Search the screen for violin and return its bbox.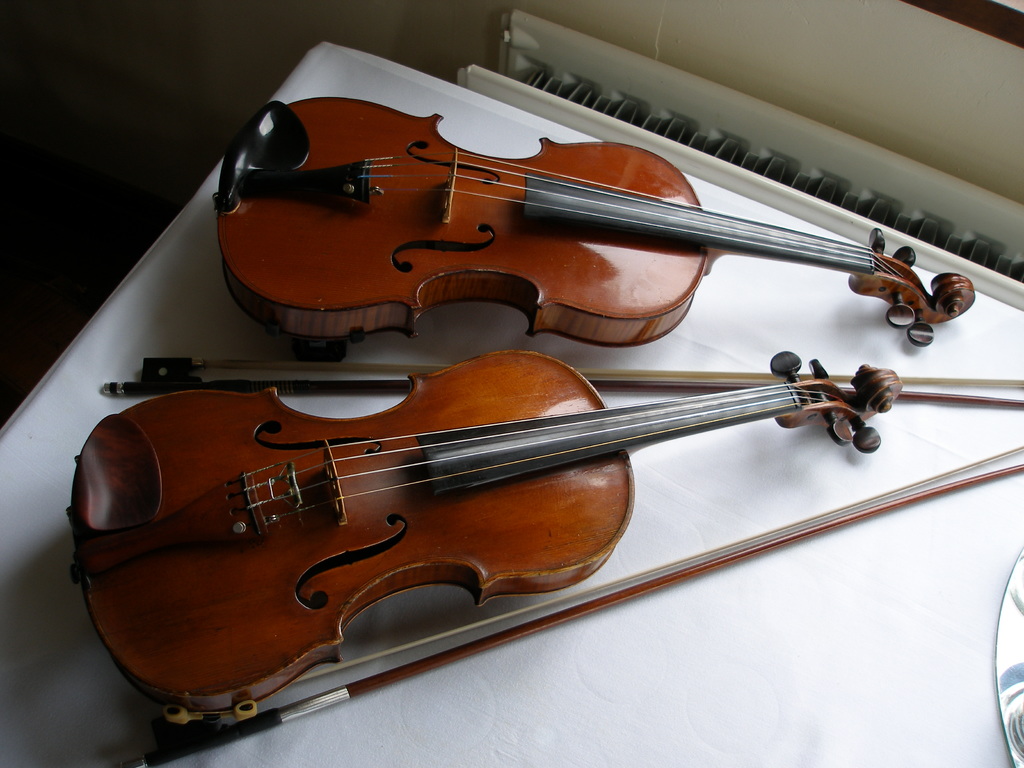
Found: x1=139, y1=52, x2=940, y2=365.
